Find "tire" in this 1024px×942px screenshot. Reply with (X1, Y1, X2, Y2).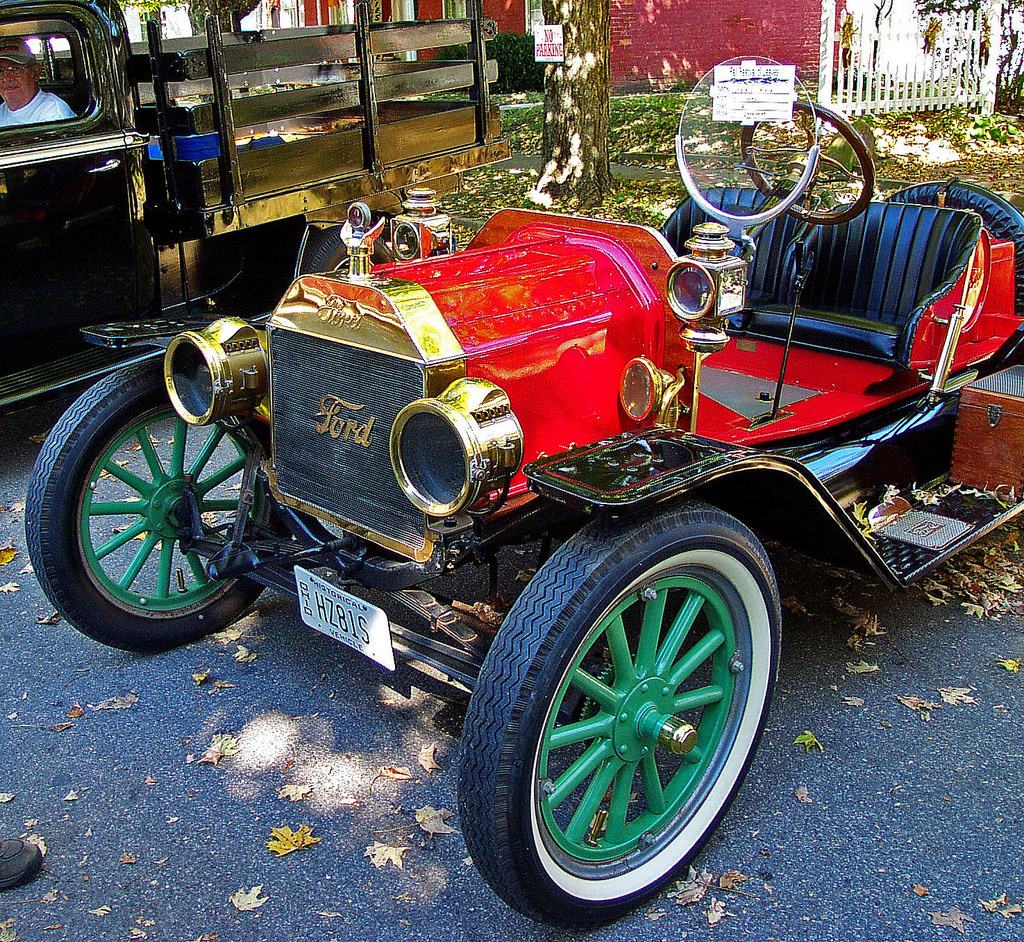
(1, 358, 58, 445).
